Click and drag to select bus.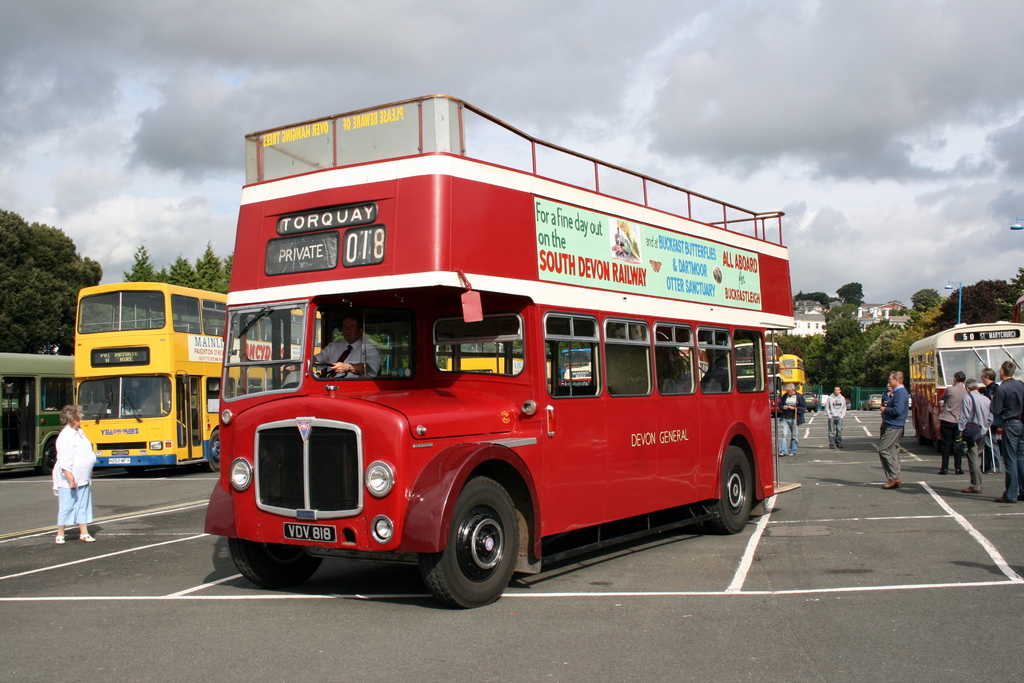
Selection: [779, 353, 804, 394].
